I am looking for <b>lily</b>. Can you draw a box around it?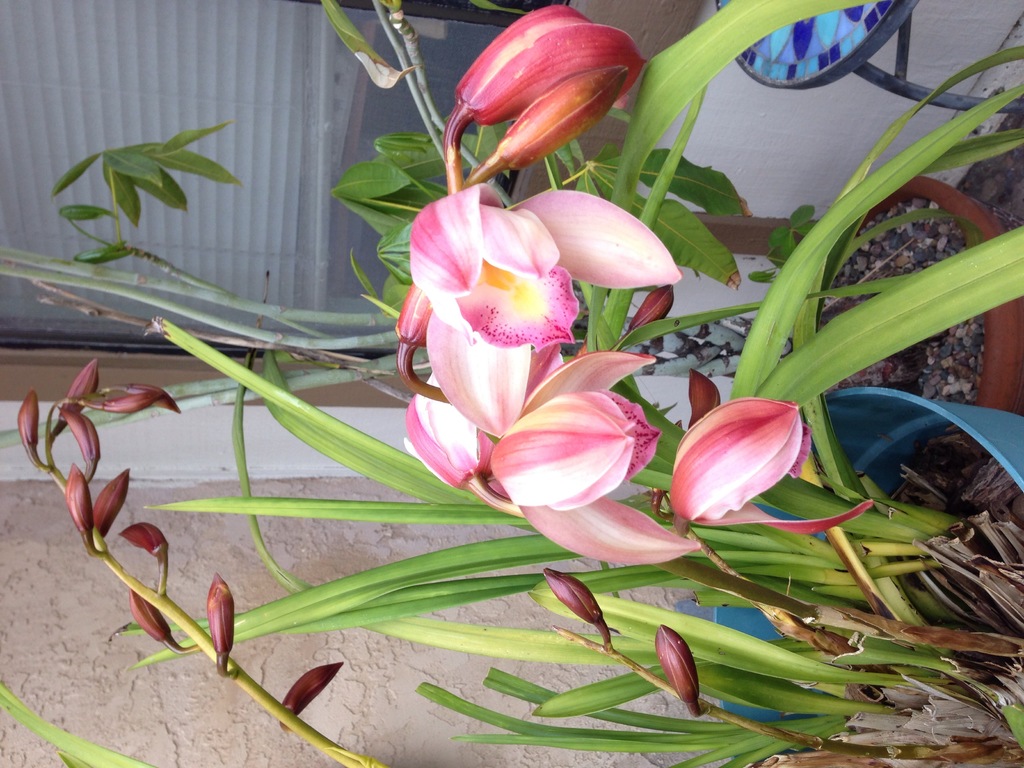
Sure, the bounding box is <region>455, 3, 646, 131</region>.
